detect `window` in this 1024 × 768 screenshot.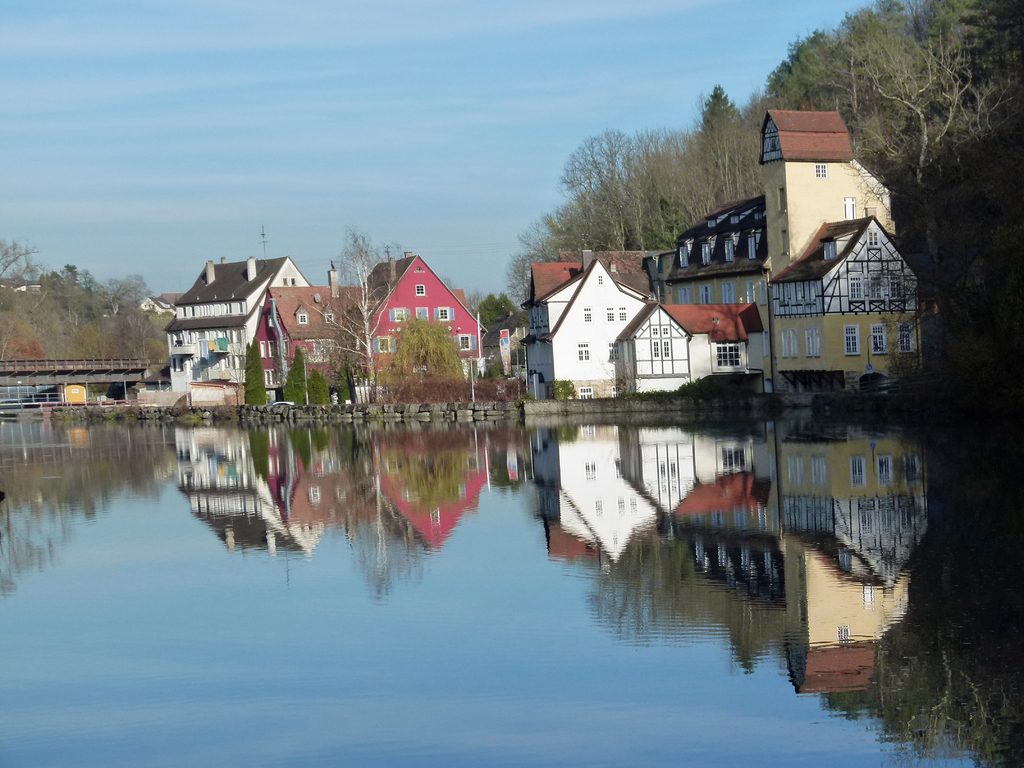
Detection: 662/328/668/334.
